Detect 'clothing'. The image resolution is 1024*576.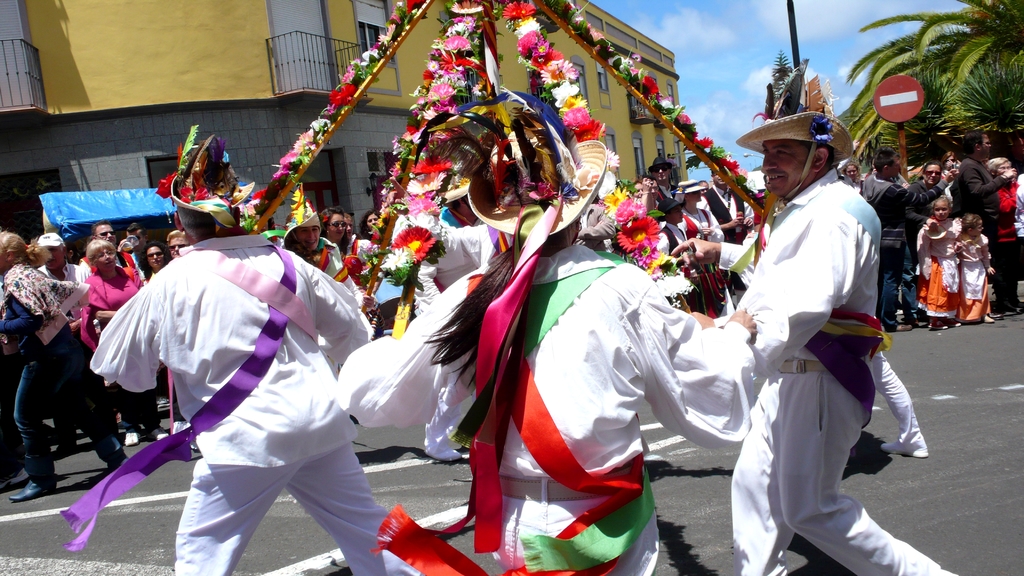
bbox(281, 198, 353, 296).
